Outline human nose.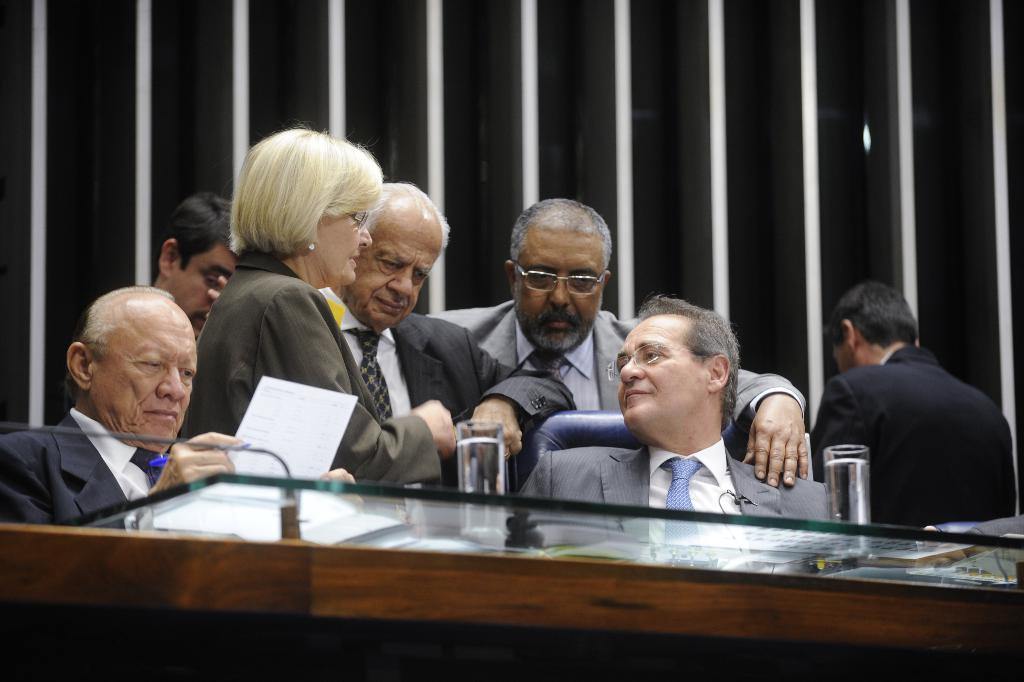
Outline: BBox(387, 268, 413, 296).
